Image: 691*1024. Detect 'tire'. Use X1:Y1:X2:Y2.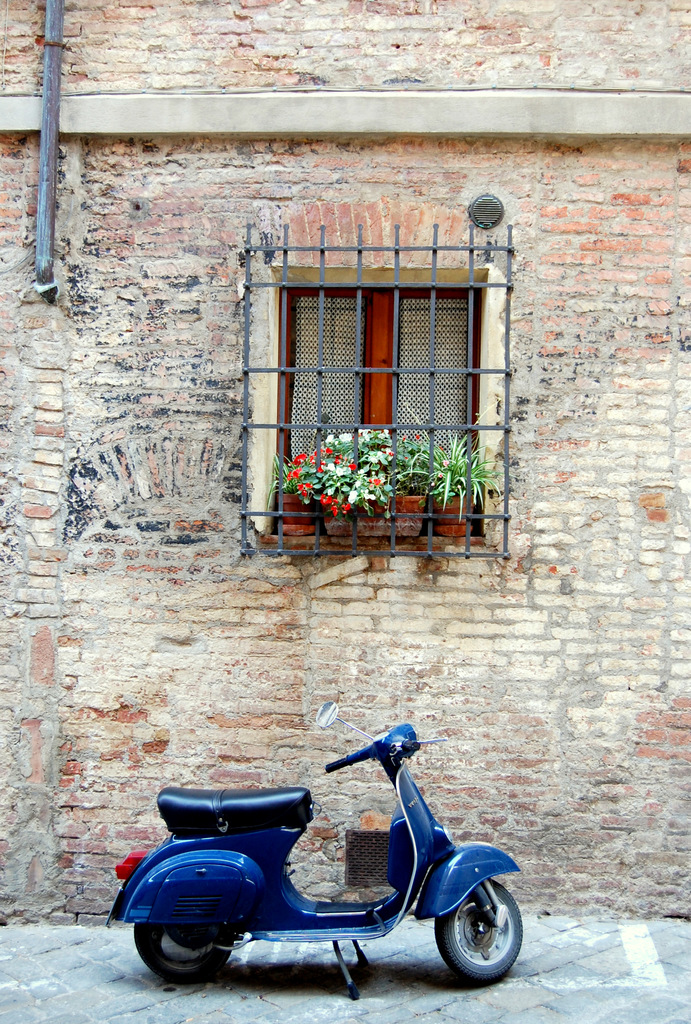
432:882:521:979.
